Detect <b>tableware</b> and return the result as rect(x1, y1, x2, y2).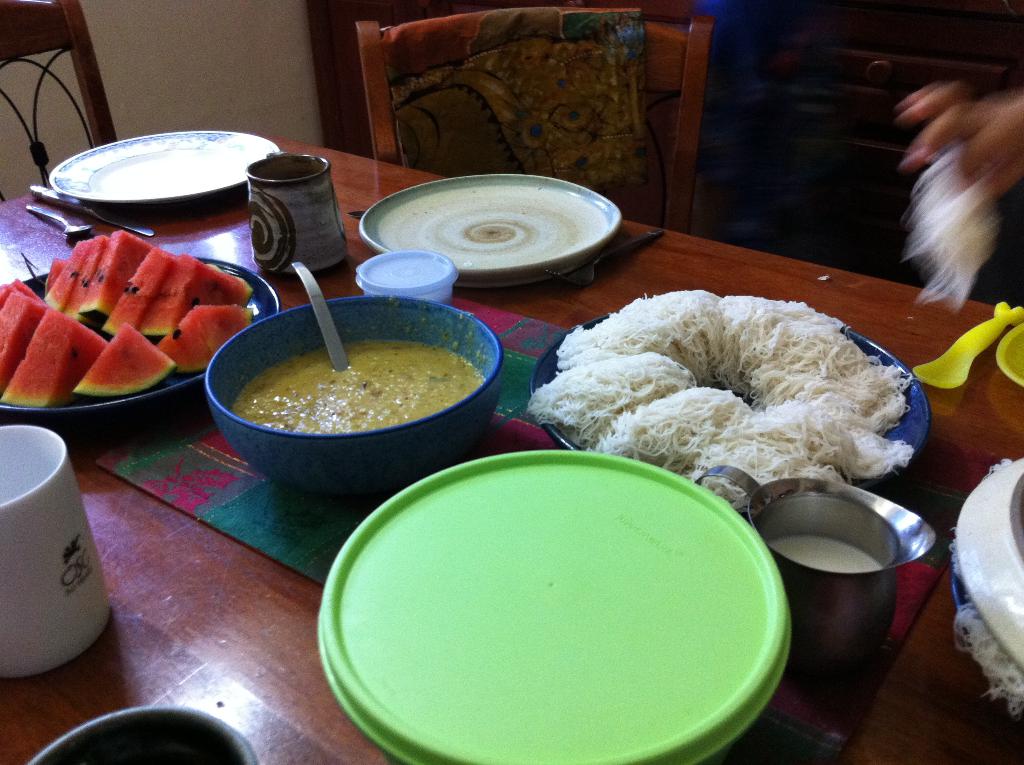
rect(358, 173, 621, 289).
